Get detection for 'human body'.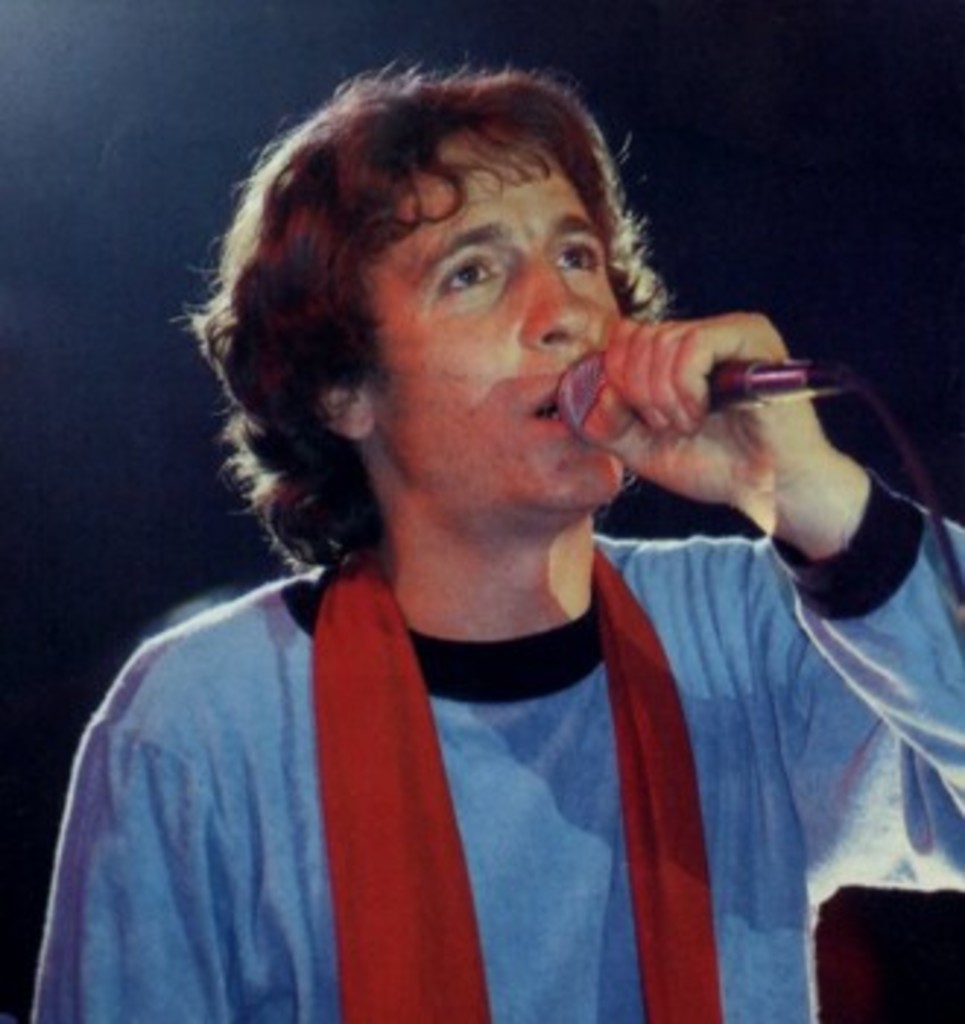
Detection: (x1=23, y1=56, x2=956, y2=1018).
